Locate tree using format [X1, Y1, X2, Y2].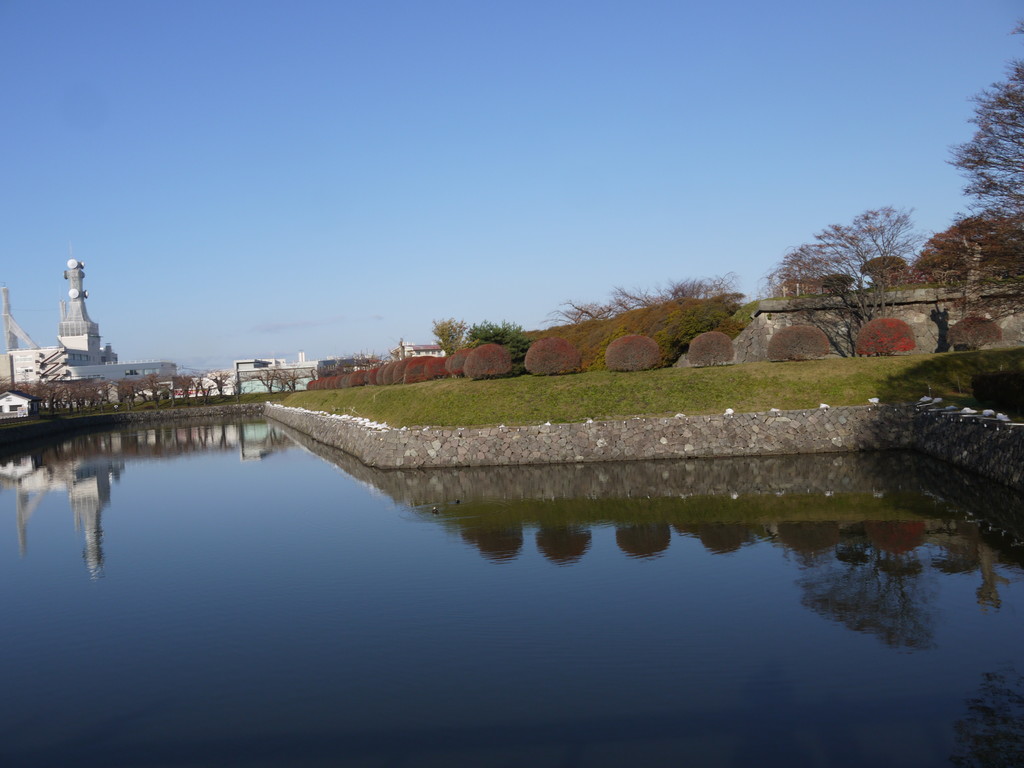
[429, 312, 470, 364].
